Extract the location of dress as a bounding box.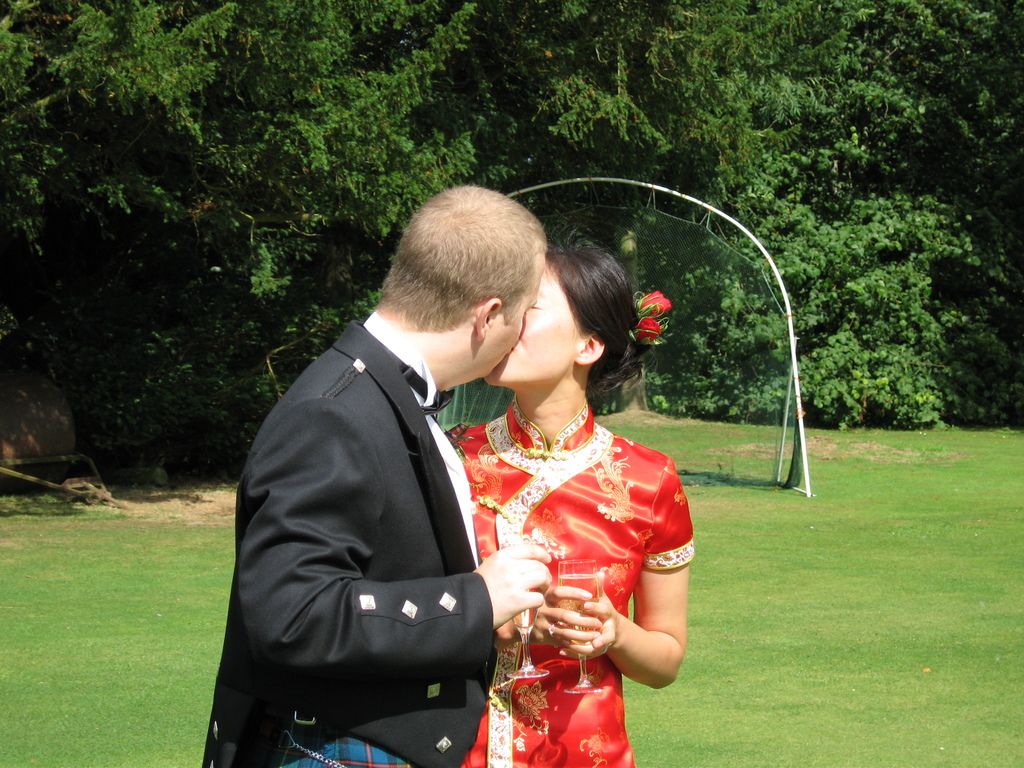
(193,312,497,767).
